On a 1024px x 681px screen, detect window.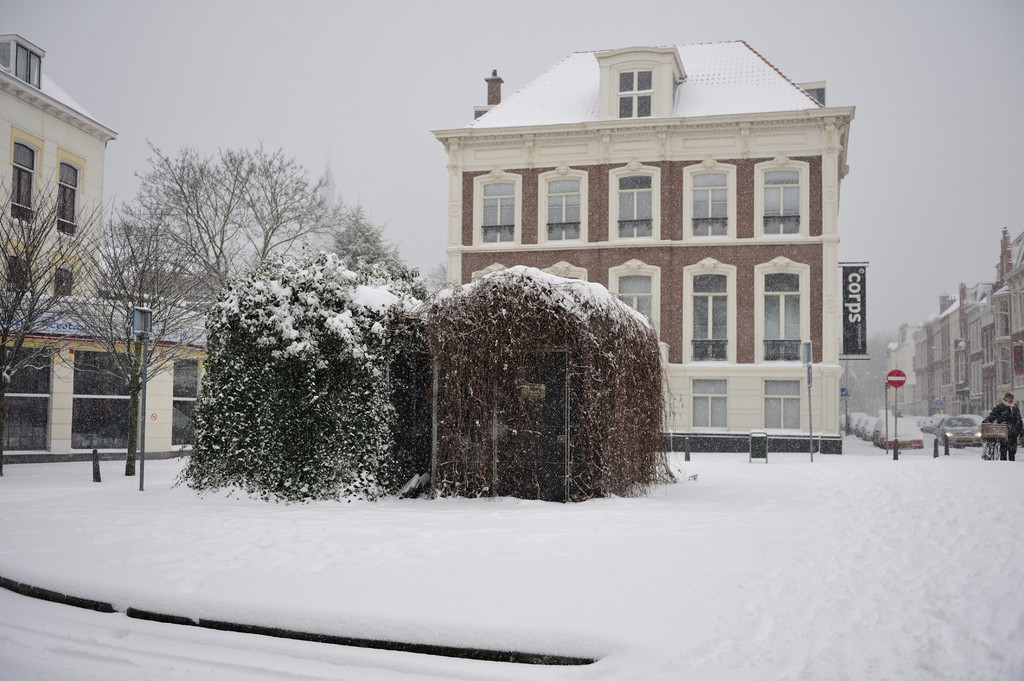
box=[681, 256, 731, 365].
